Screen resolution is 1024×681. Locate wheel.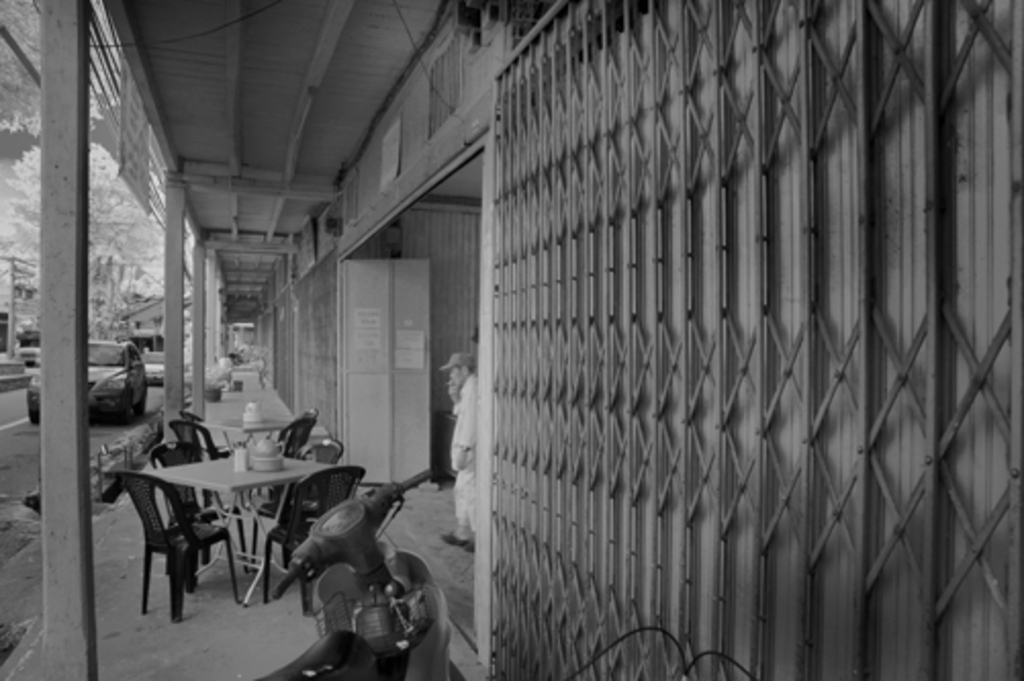
bbox=(117, 389, 131, 421).
